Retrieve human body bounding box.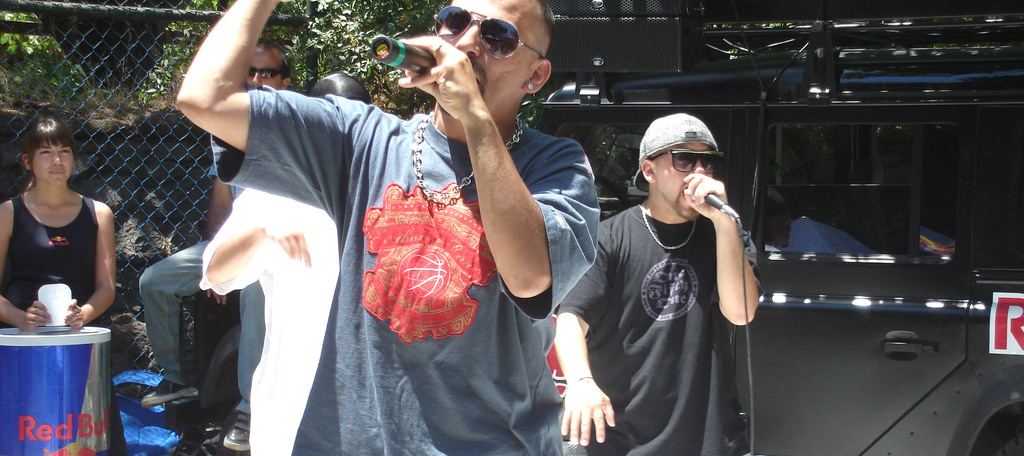
Bounding box: l=176, t=0, r=602, b=455.
